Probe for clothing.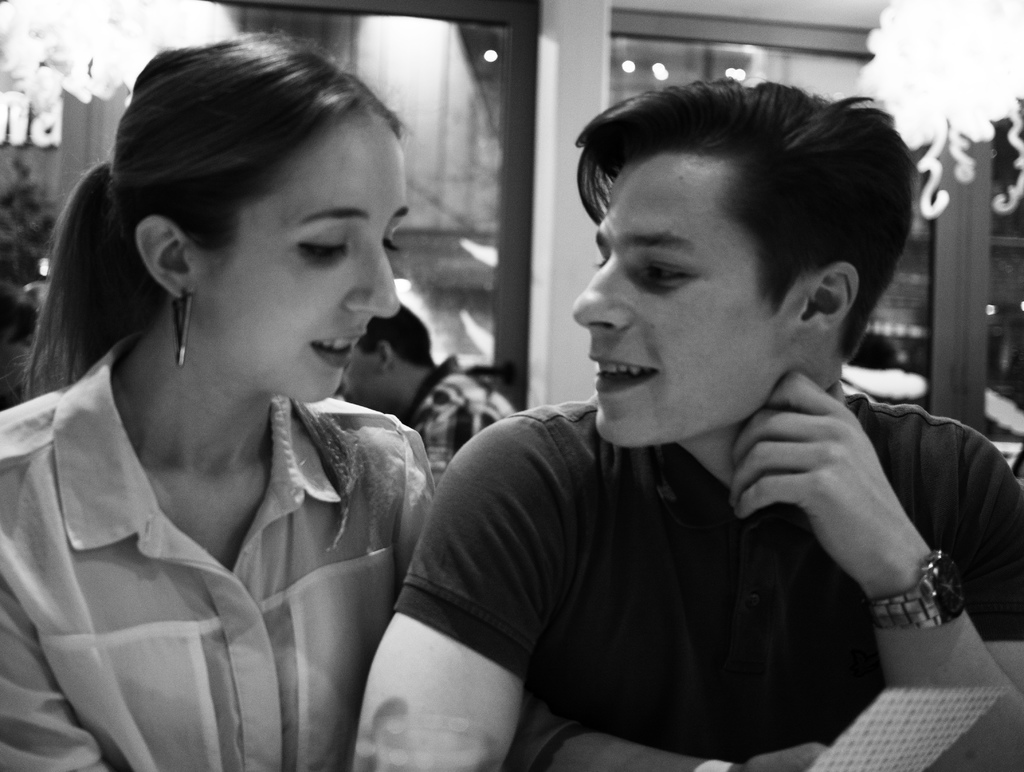
Probe result: [402,365,511,484].
